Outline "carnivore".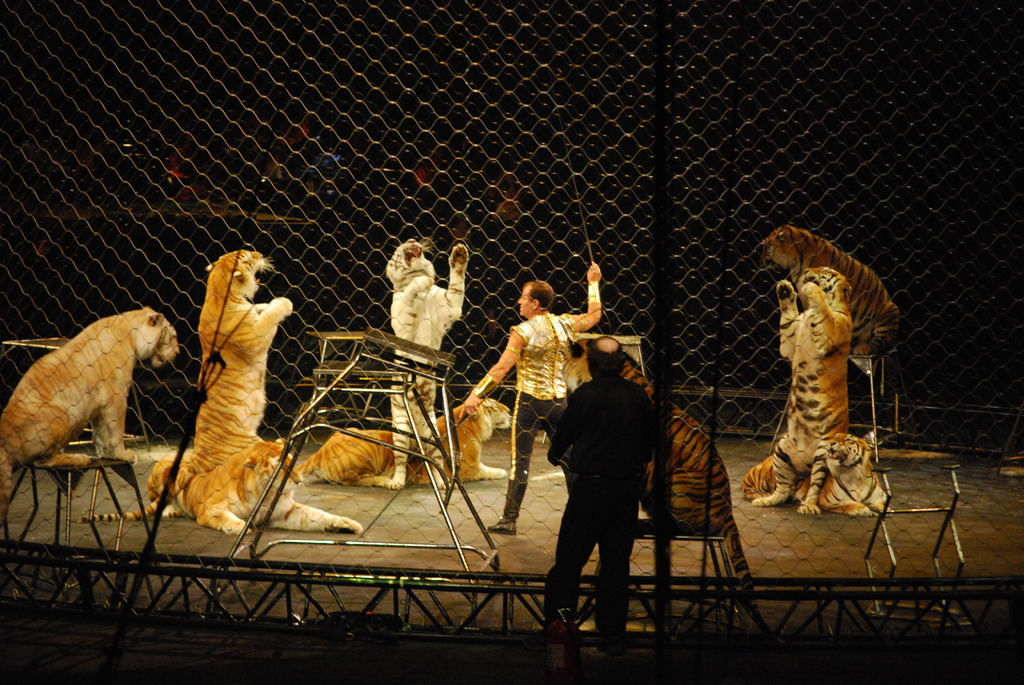
Outline: 24 299 177 491.
